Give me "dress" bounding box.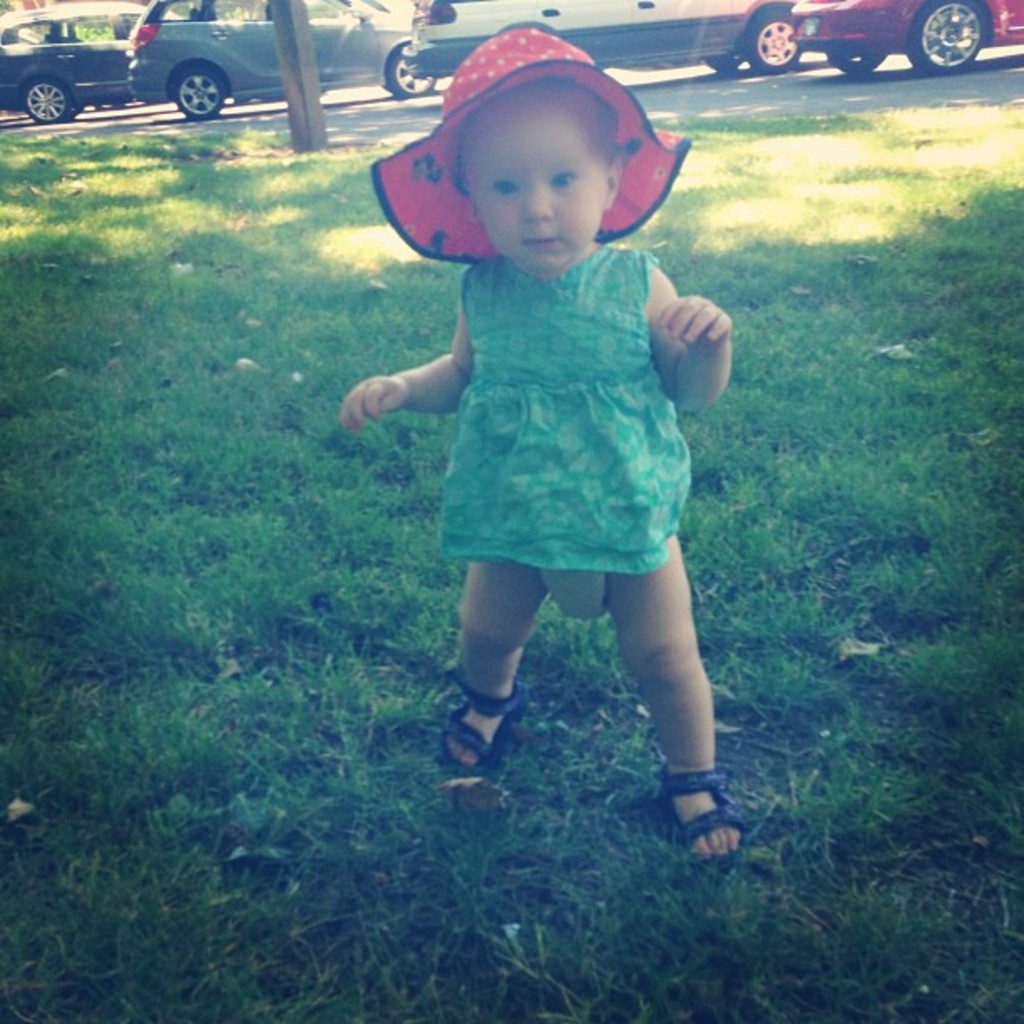
(435, 241, 691, 571).
